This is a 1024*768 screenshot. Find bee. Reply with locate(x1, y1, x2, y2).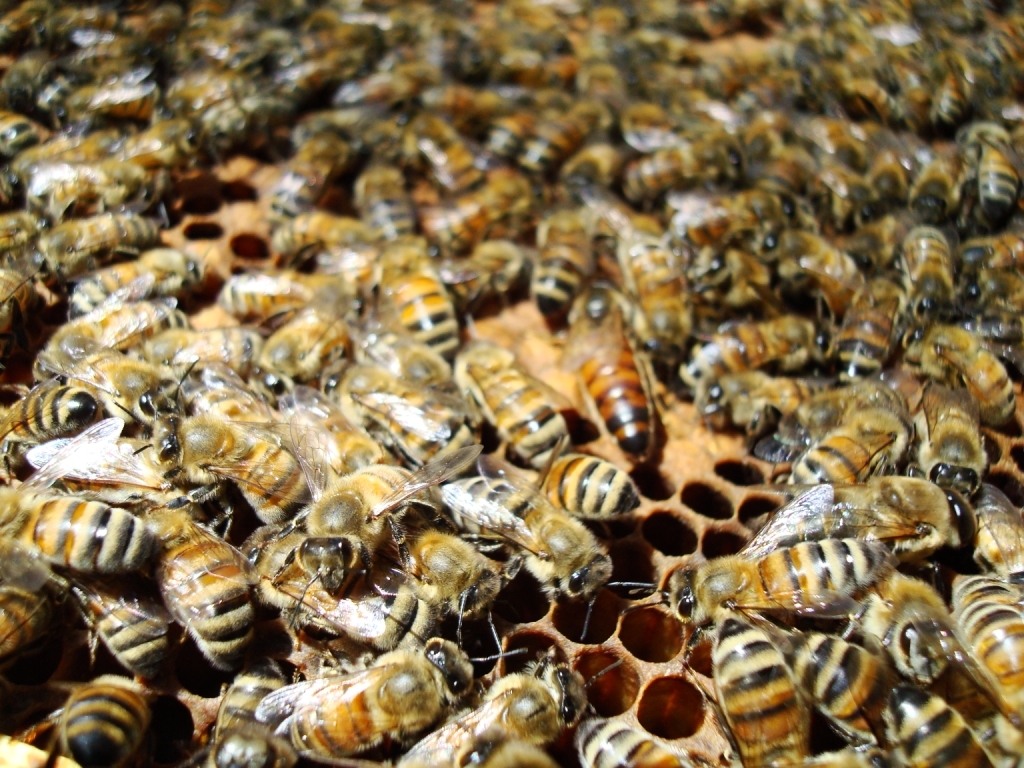
locate(787, 396, 912, 489).
